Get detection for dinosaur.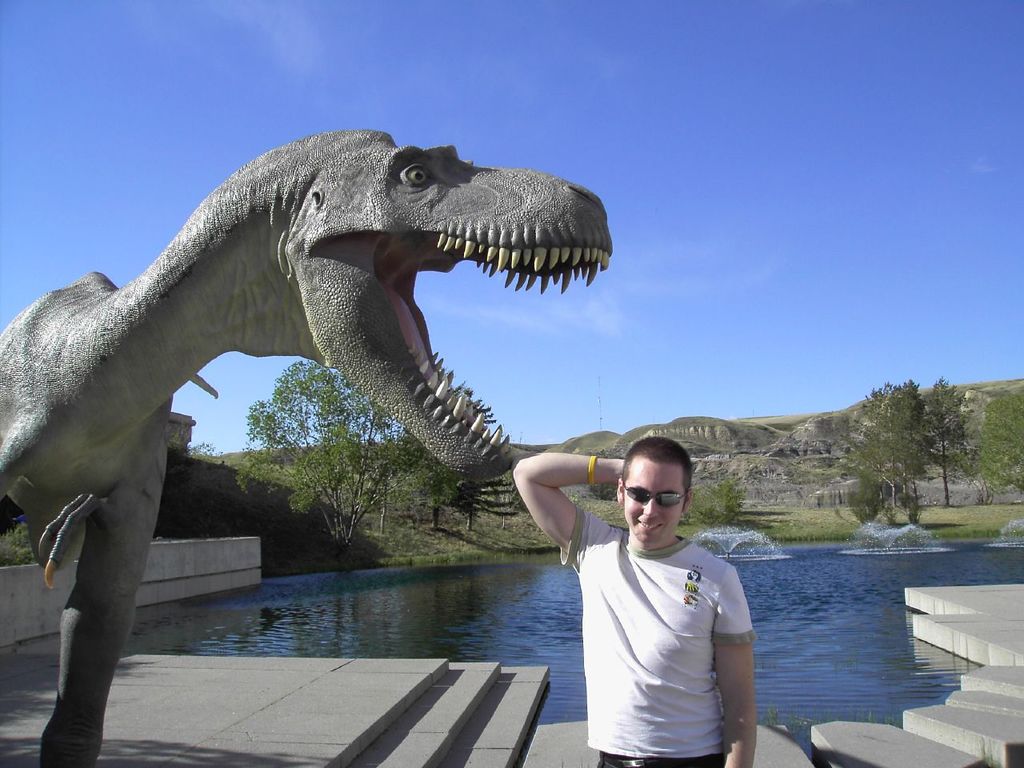
Detection: select_region(2, 100, 625, 711).
